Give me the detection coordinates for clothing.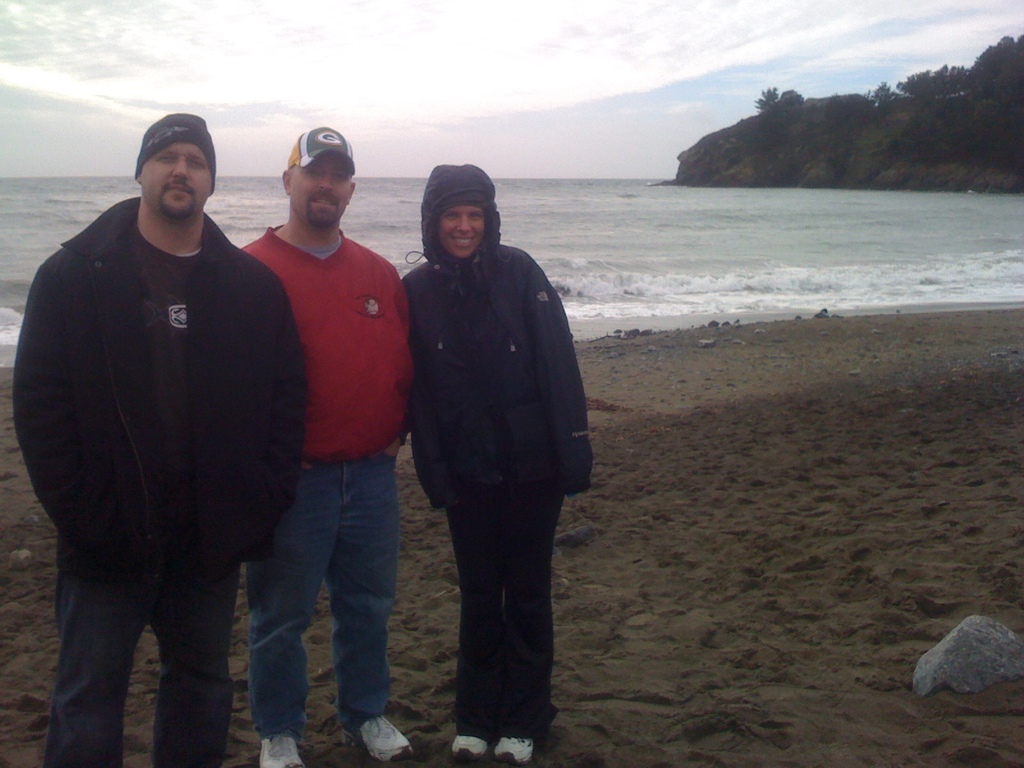
bbox=(401, 163, 595, 743).
